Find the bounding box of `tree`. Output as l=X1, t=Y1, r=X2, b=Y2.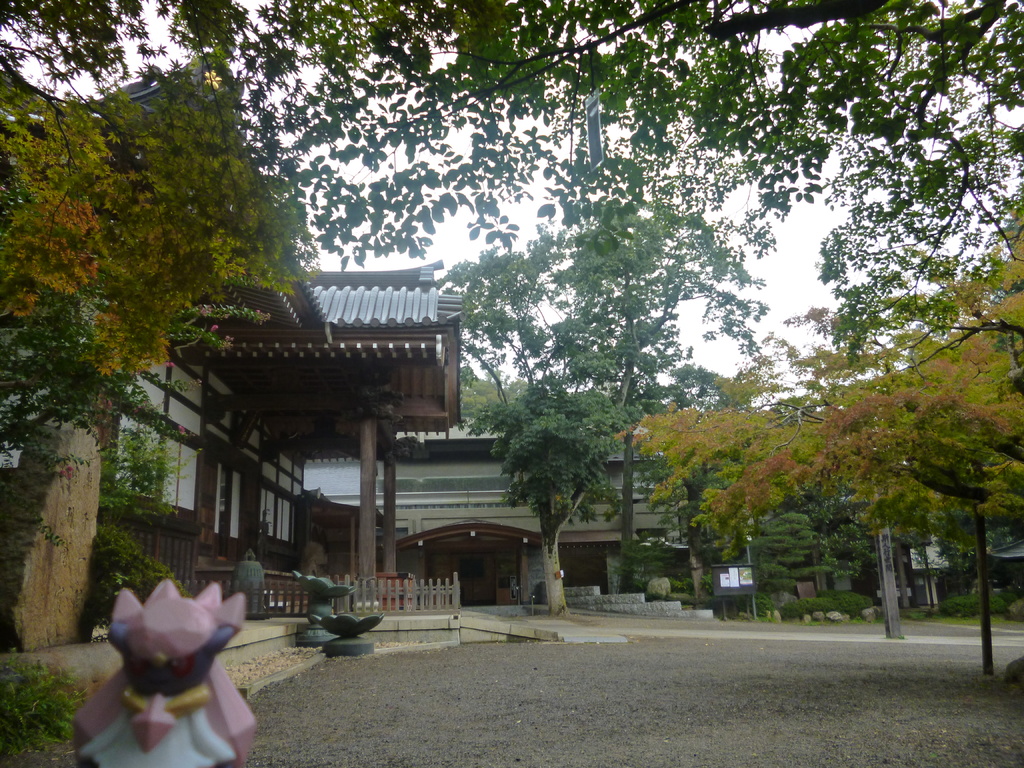
l=452, t=365, r=528, b=422.
